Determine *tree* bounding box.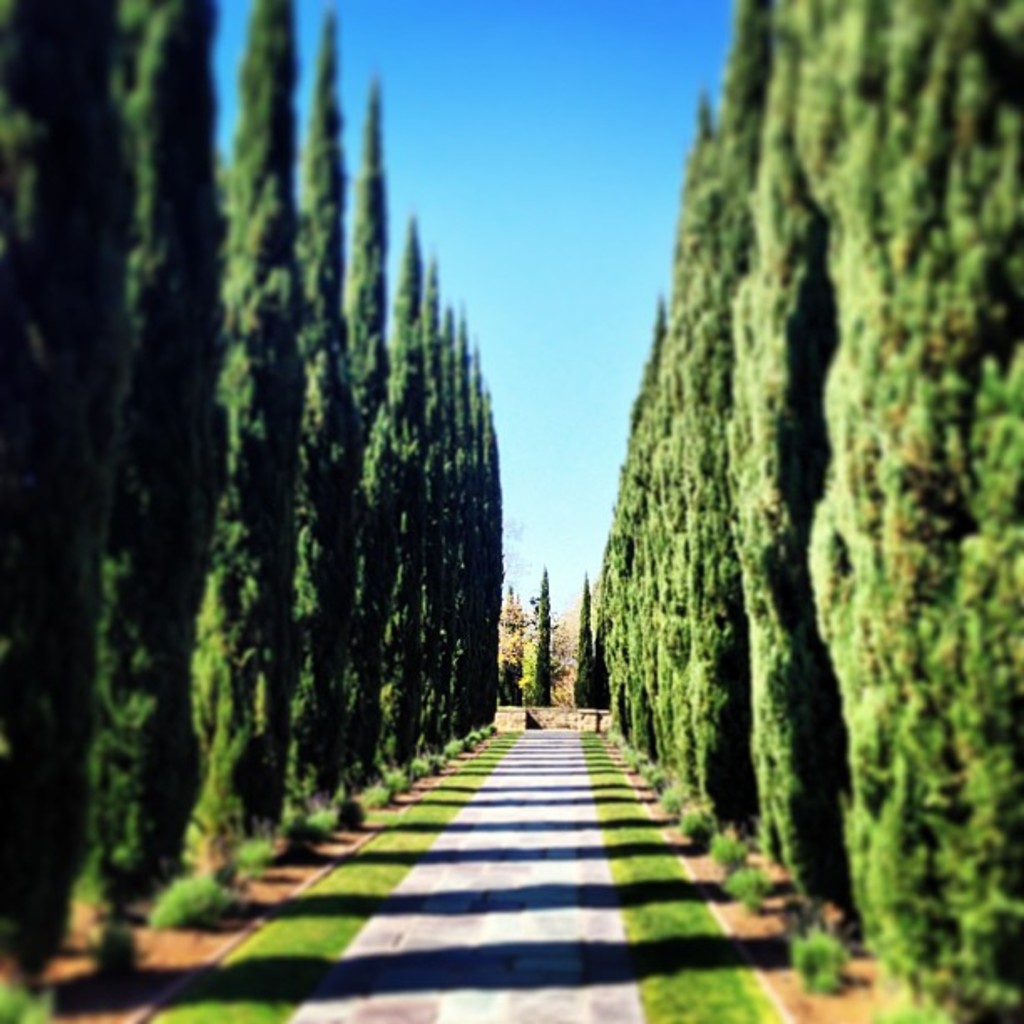
Determined: l=577, t=566, r=601, b=711.
